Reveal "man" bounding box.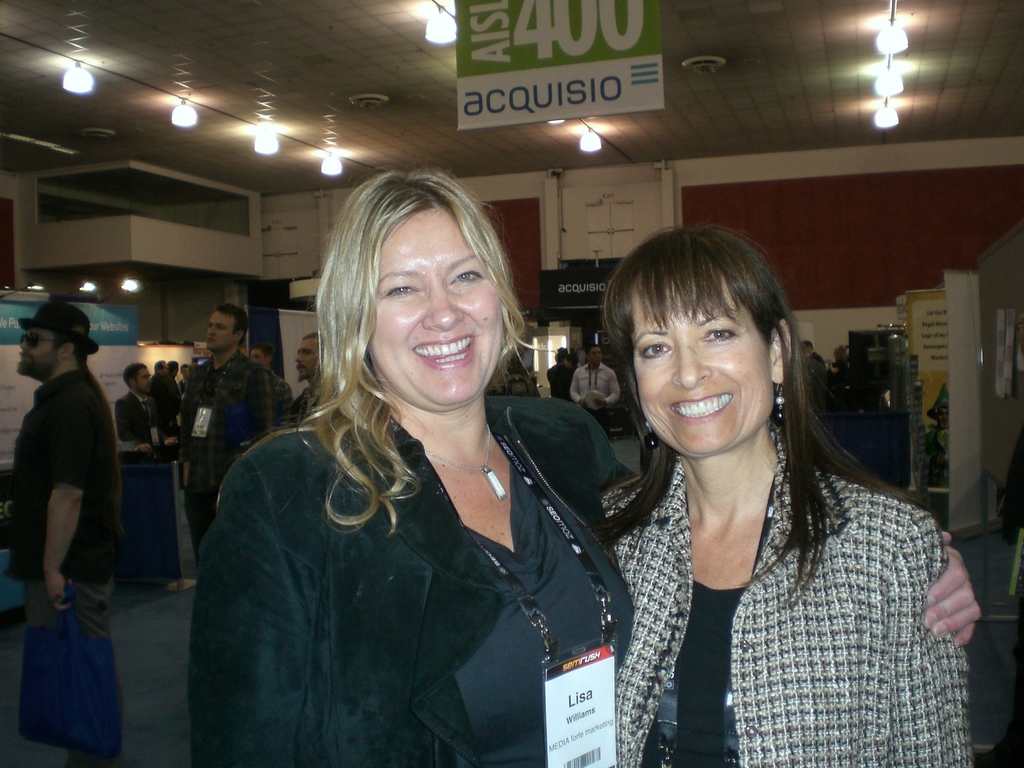
Revealed: [174,364,189,397].
